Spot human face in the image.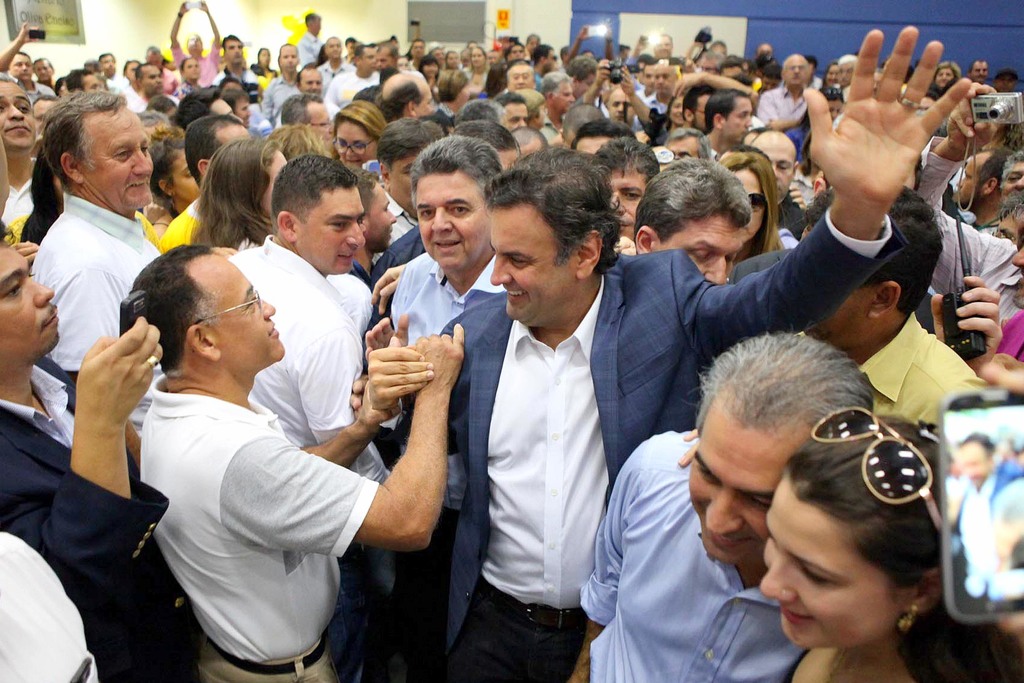
human face found at bbox(950, 153, 982, 198).
